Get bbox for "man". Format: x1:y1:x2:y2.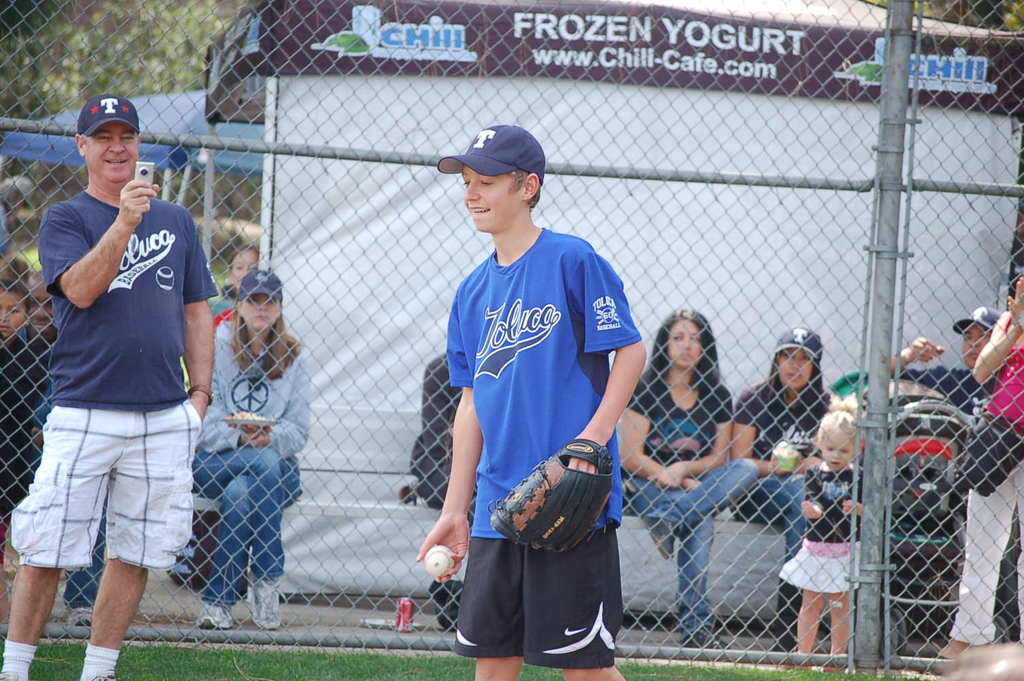
26:67:211:678.
